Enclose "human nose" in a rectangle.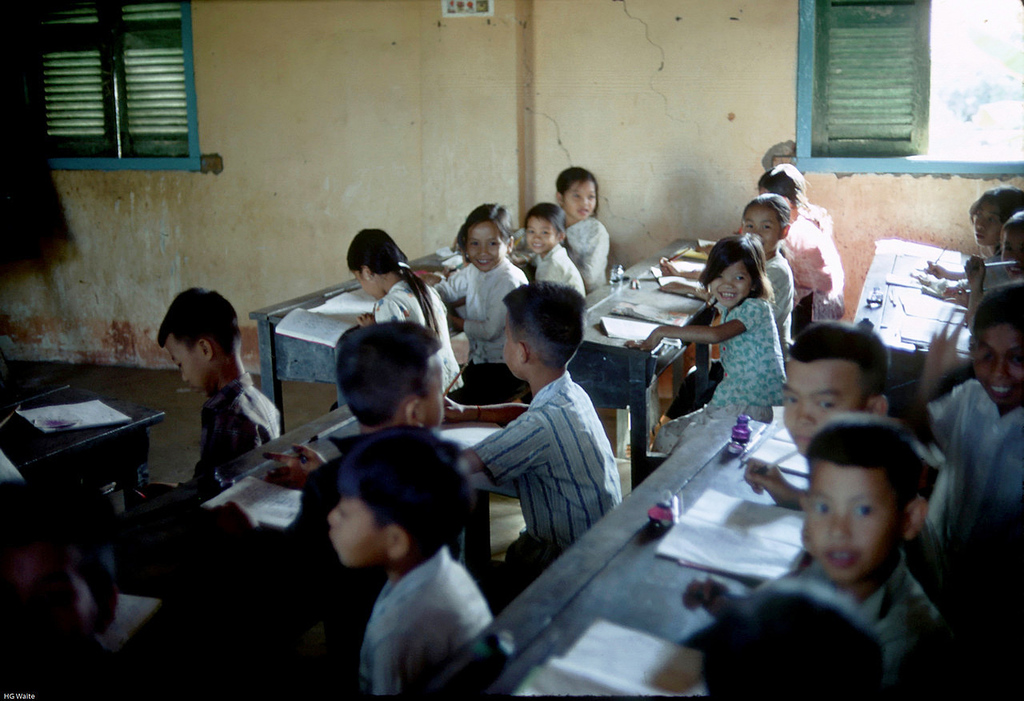
(578,193,588,202).
